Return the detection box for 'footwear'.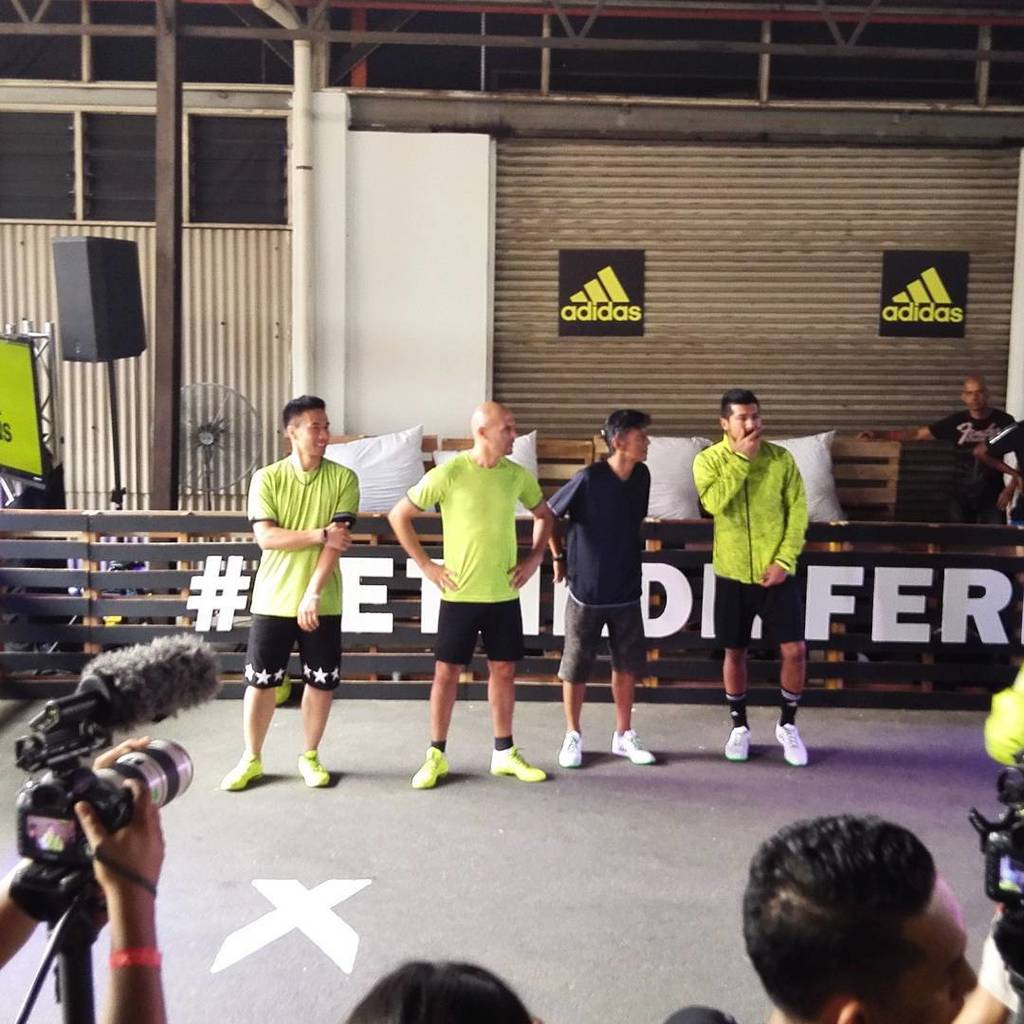
detection(772, 721, 811, 766).
